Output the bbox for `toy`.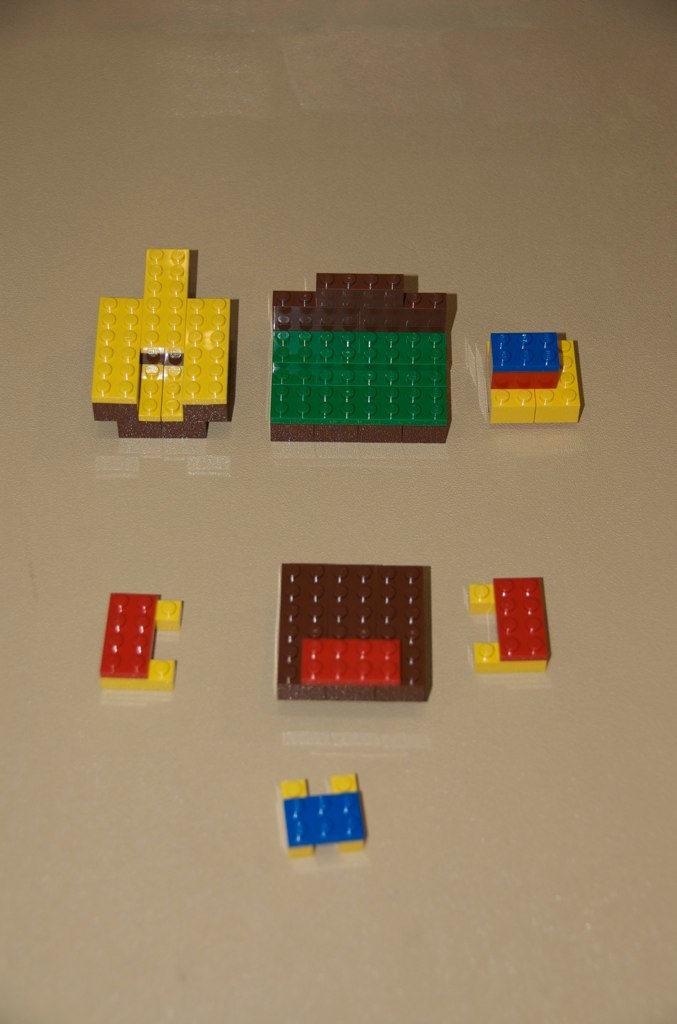
<region>467, 577, 552, 673</region>.
